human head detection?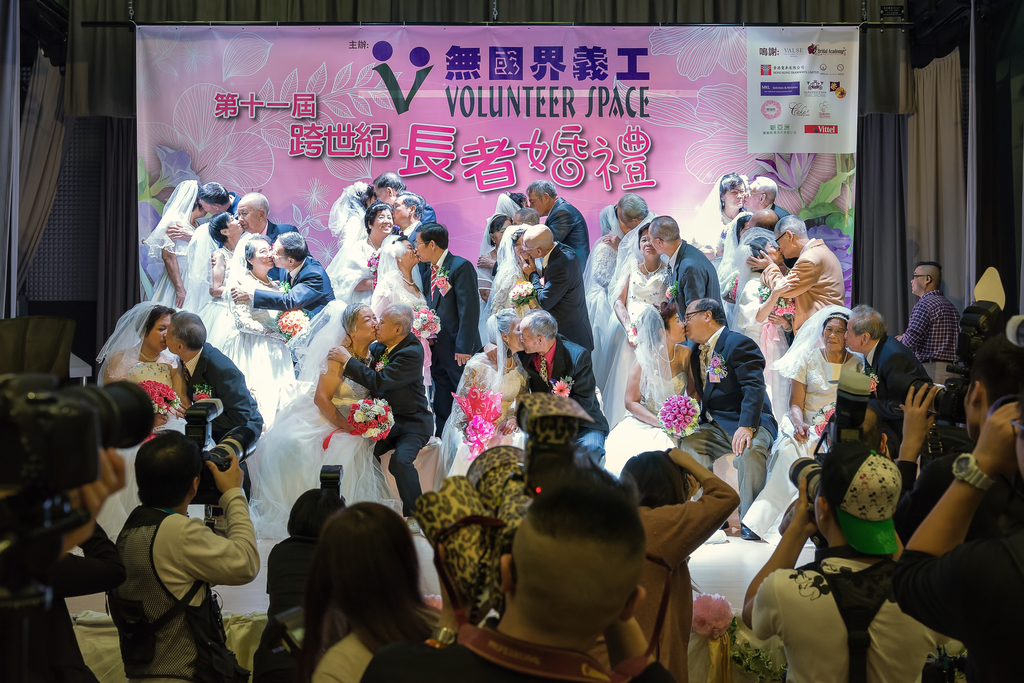
bbox(516, 309, 564, 356)
